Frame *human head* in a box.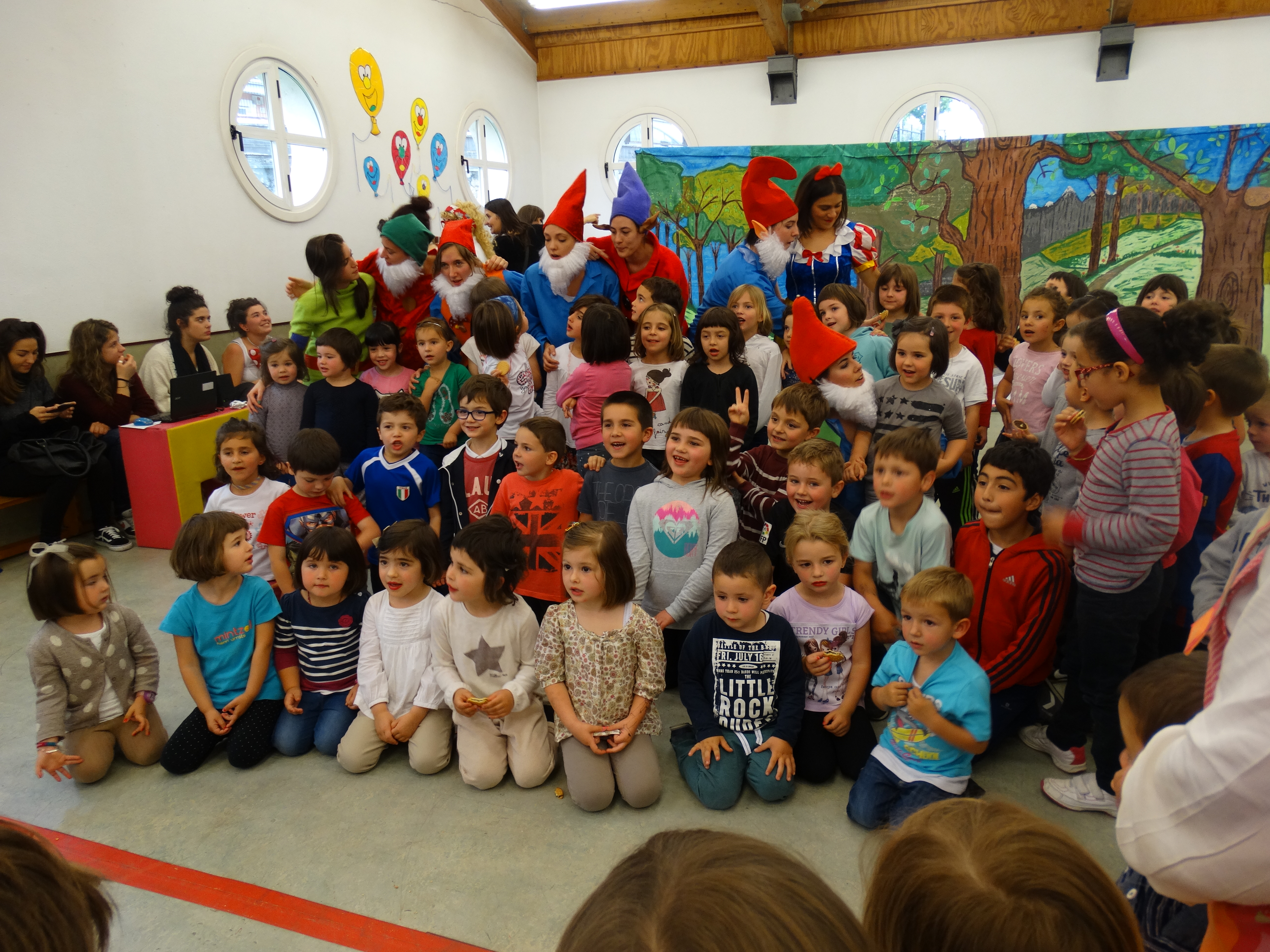
box(259, 89, 269, 100).
